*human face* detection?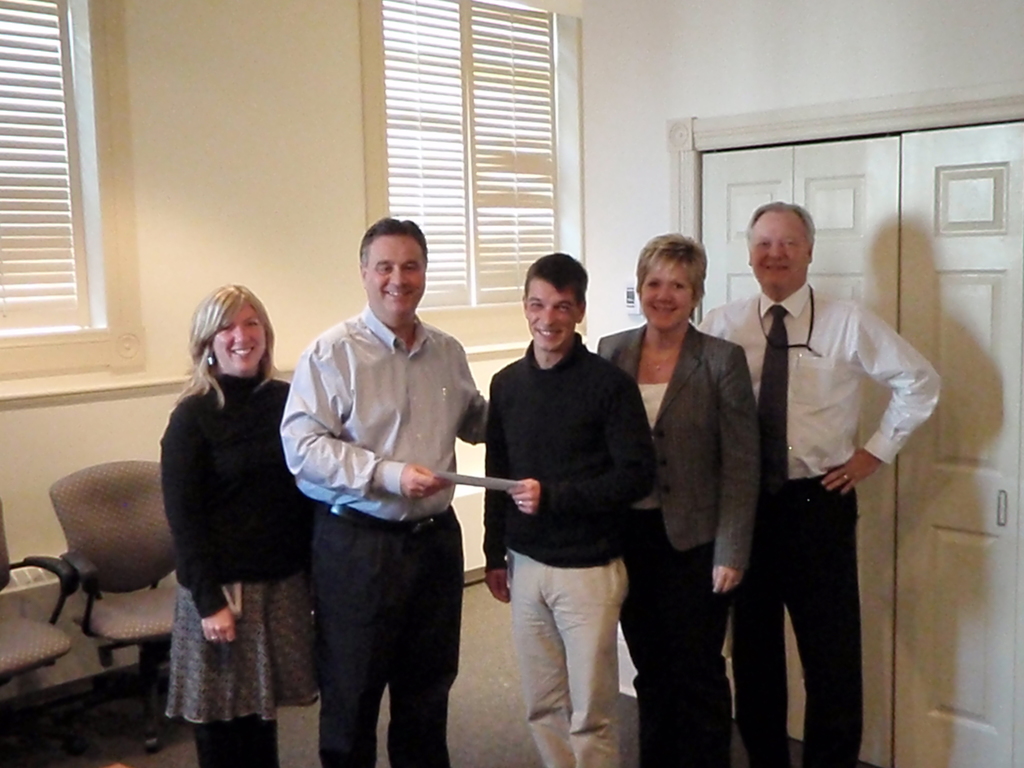
525 278 572 352
